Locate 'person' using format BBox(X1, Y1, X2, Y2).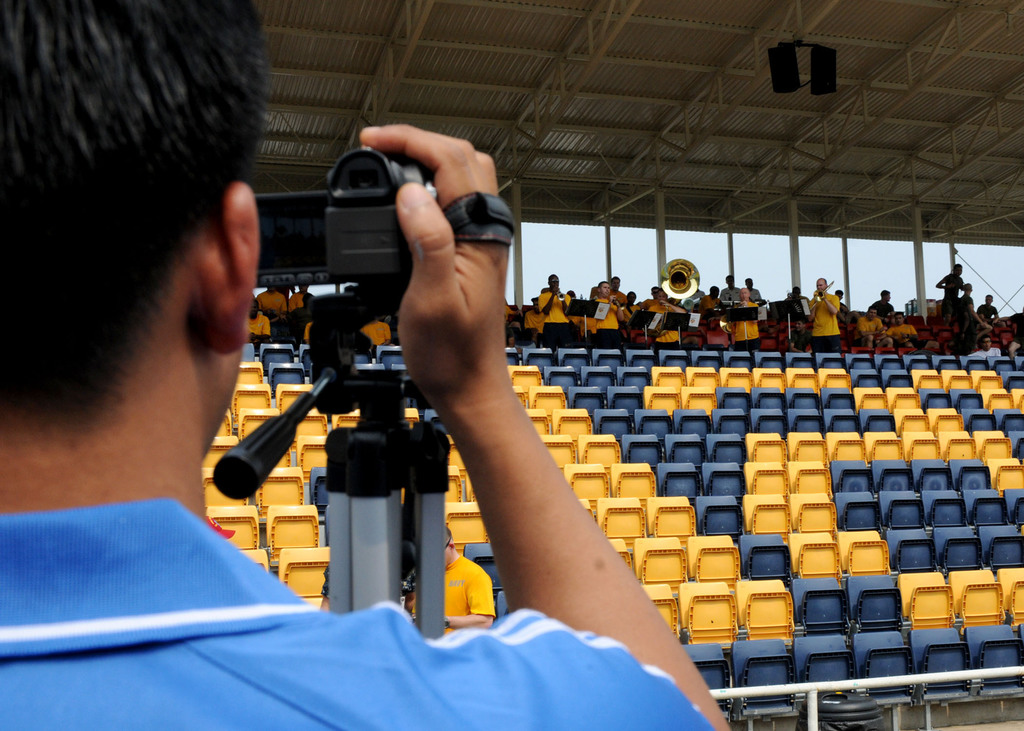
BBox(785, 287, 807, 312).
